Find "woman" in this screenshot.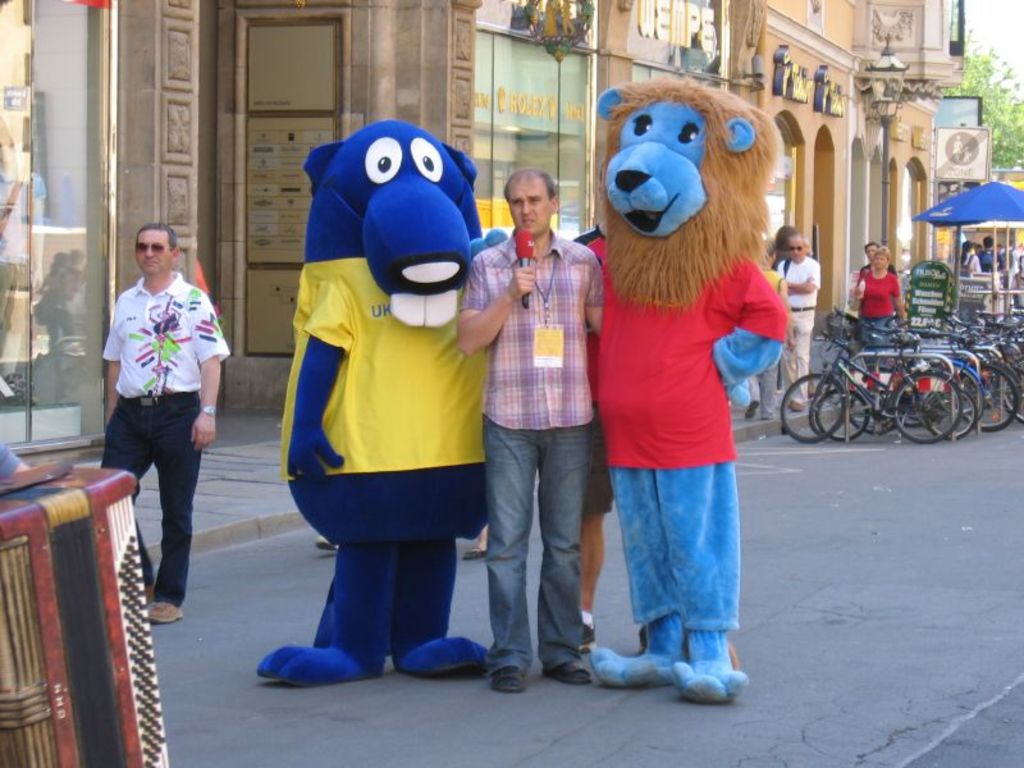
The bounding box for "woman" is (x1=850, y1=239, x2=909, y2=366).
